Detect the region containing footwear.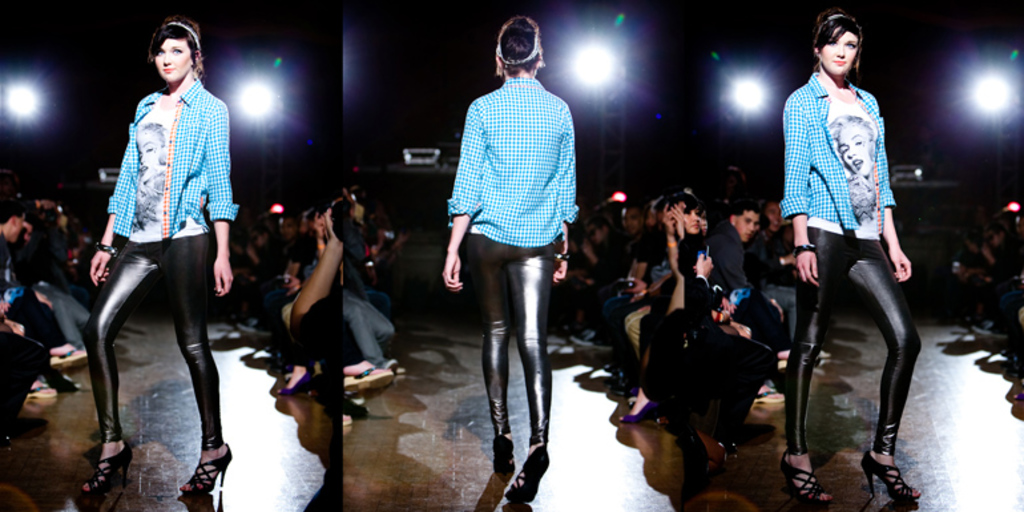
bbox=(24, 380, 59, 400).
